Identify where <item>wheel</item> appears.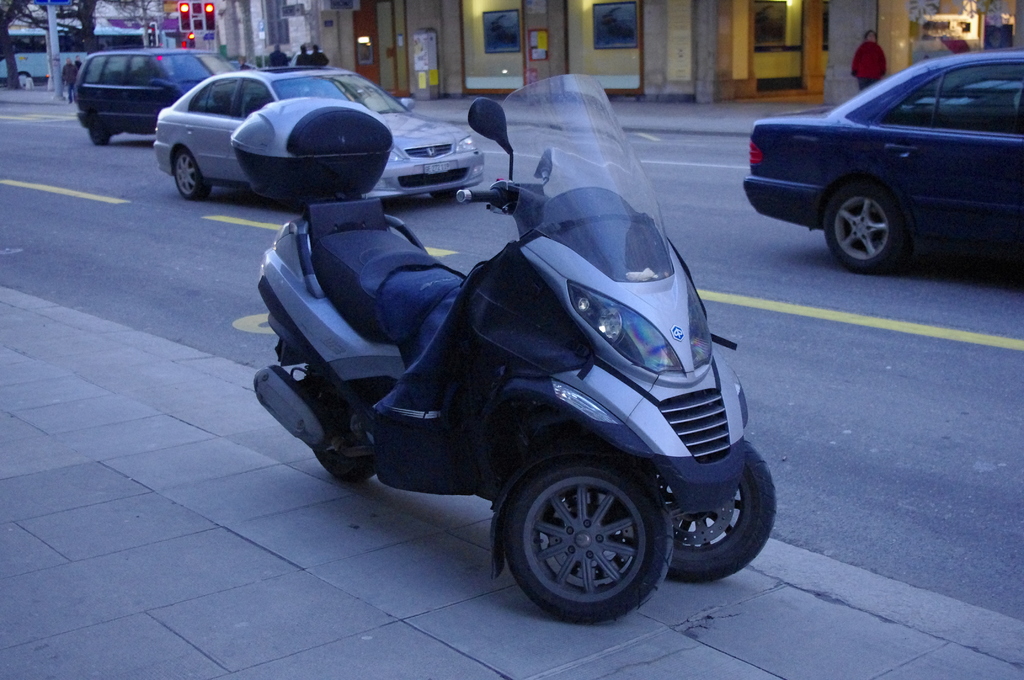
Appears at 307:360:385:480.
